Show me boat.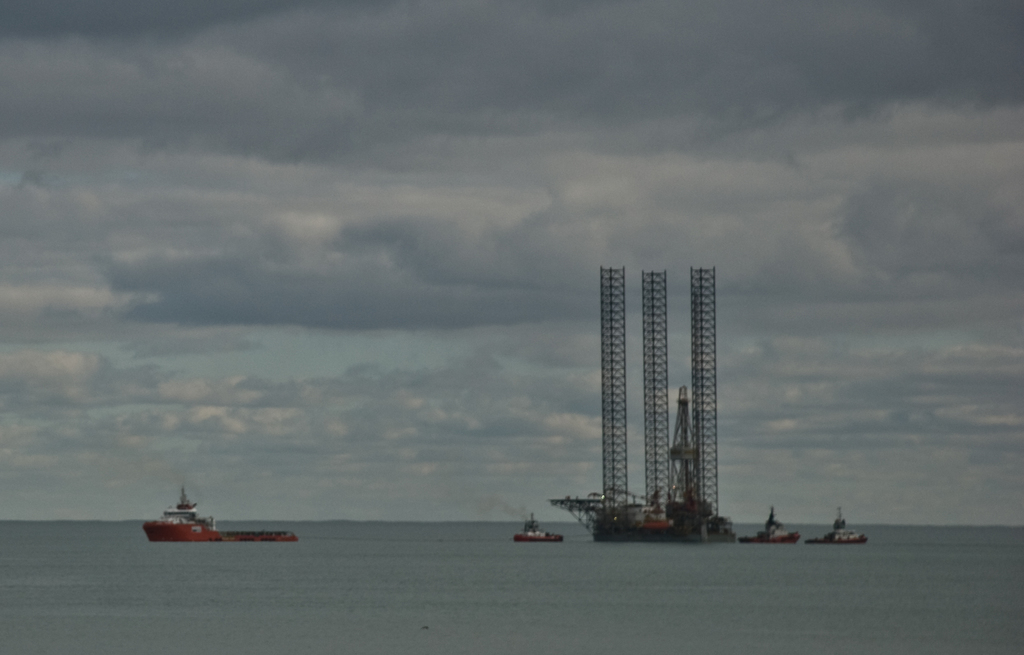
boat is here: (733,506,804,544).
